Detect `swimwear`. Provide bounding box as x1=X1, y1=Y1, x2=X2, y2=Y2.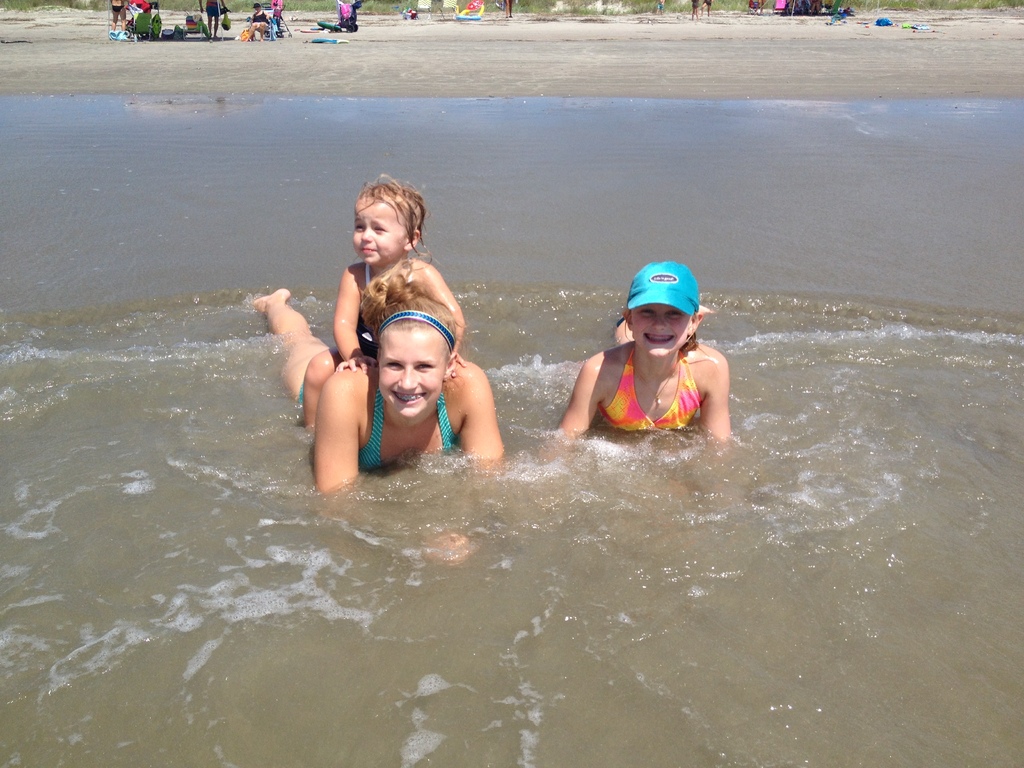
x1=355, y1=384, x2=457, y2=477.
